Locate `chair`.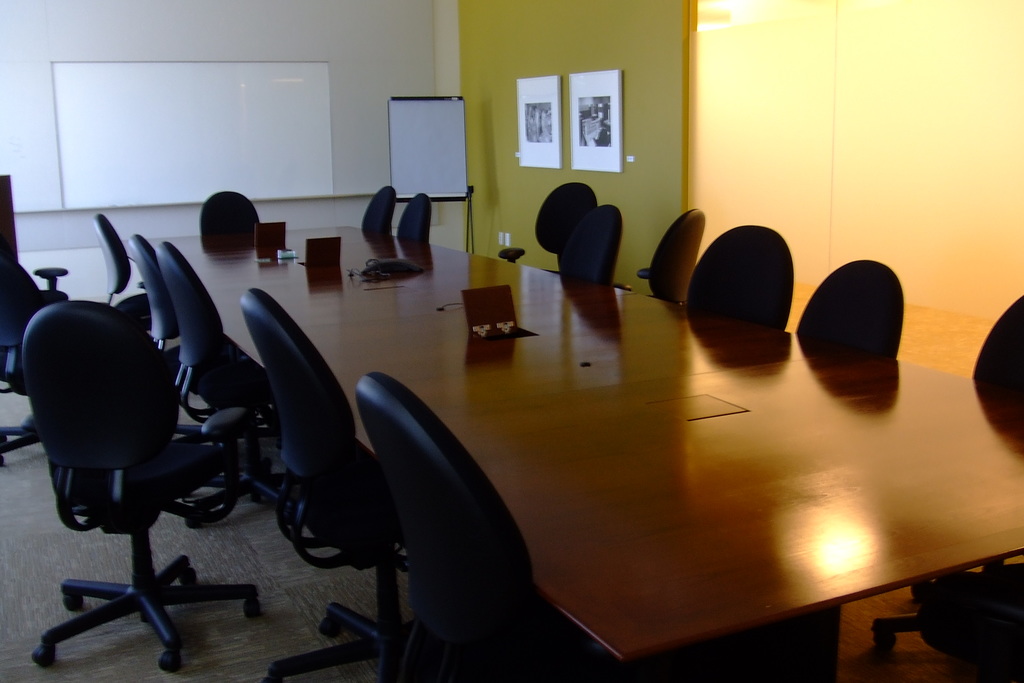
Bounding box: x1=867 y1=295 x2=1023 y2=682.
